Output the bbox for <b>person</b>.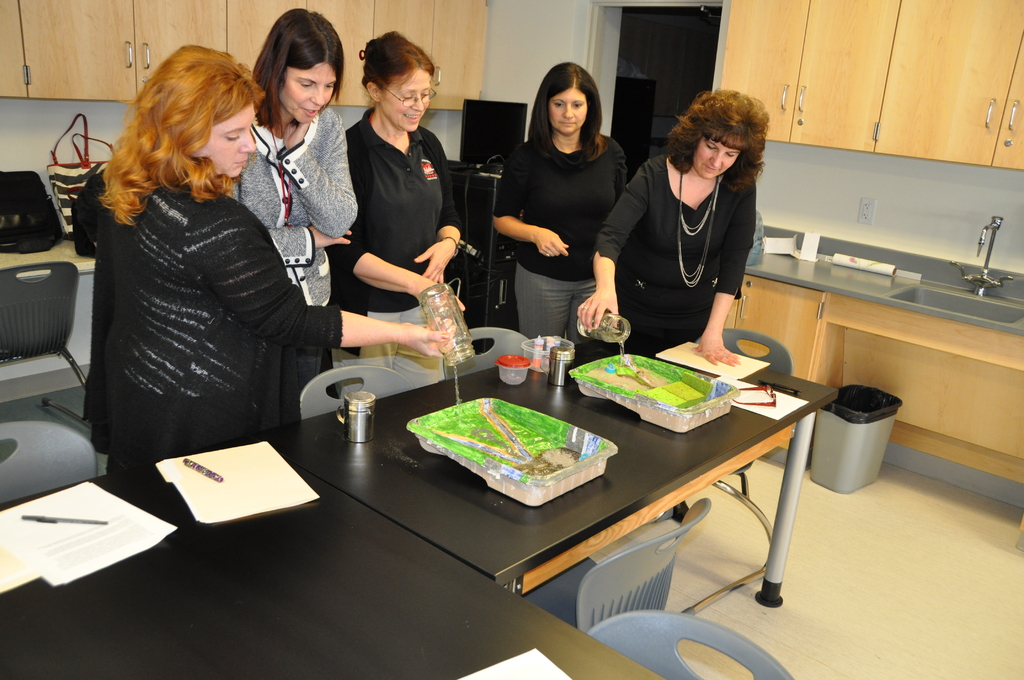
(225,10,357,311).
